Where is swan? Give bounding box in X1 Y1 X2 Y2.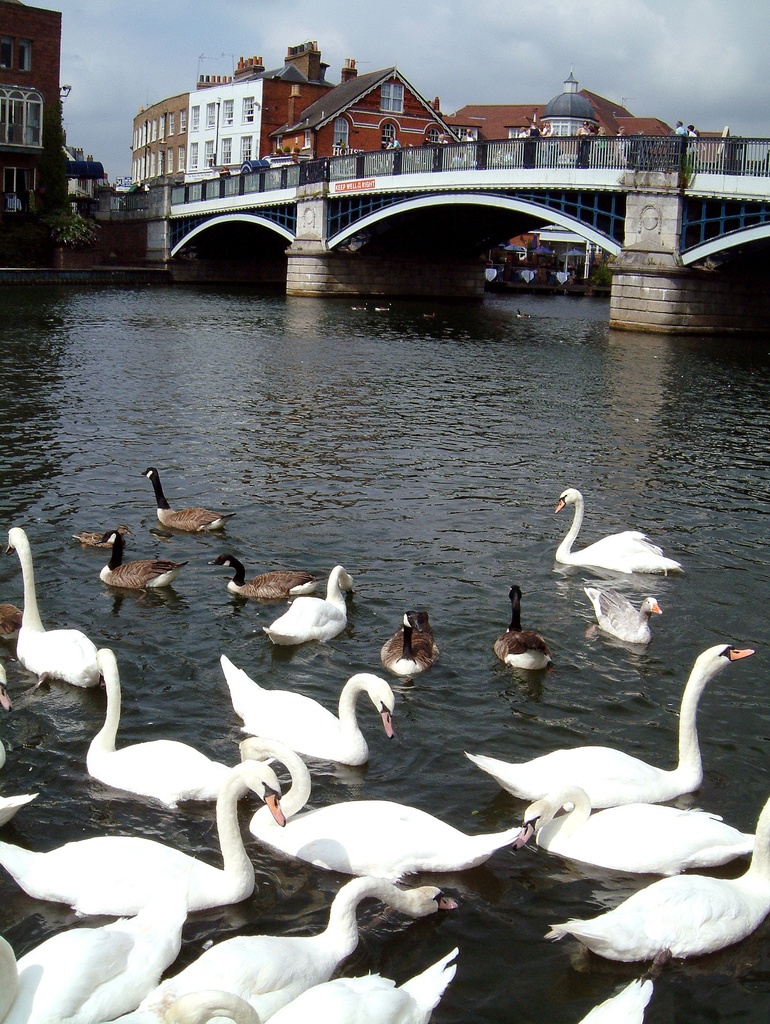
259 559 358 646.
